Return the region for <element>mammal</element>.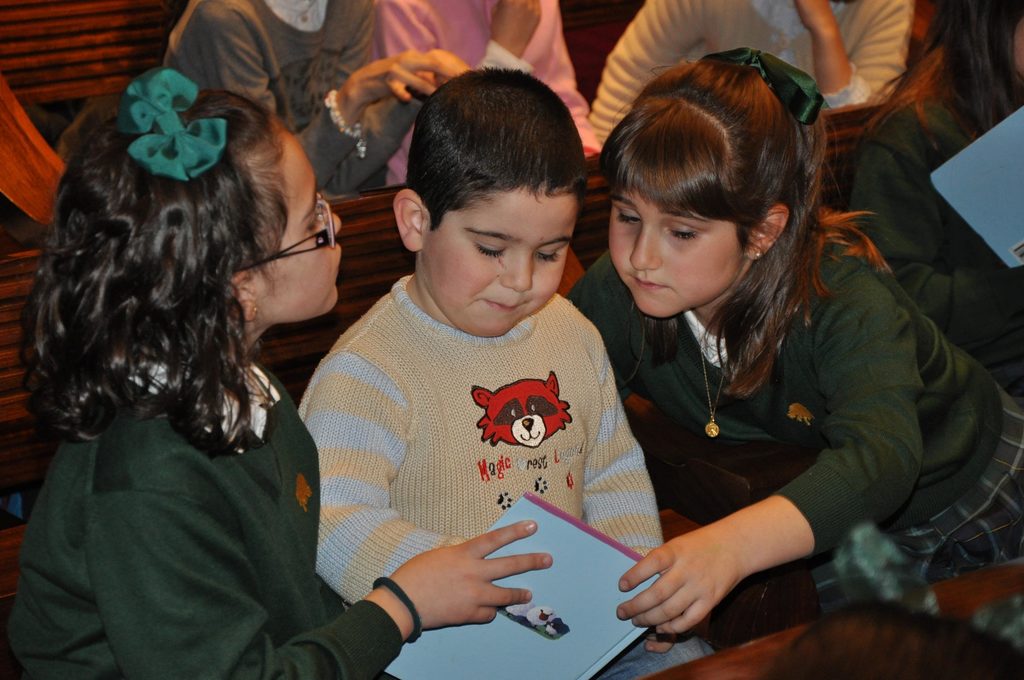
[left=568, top=44, right=1023, bottom=654].
